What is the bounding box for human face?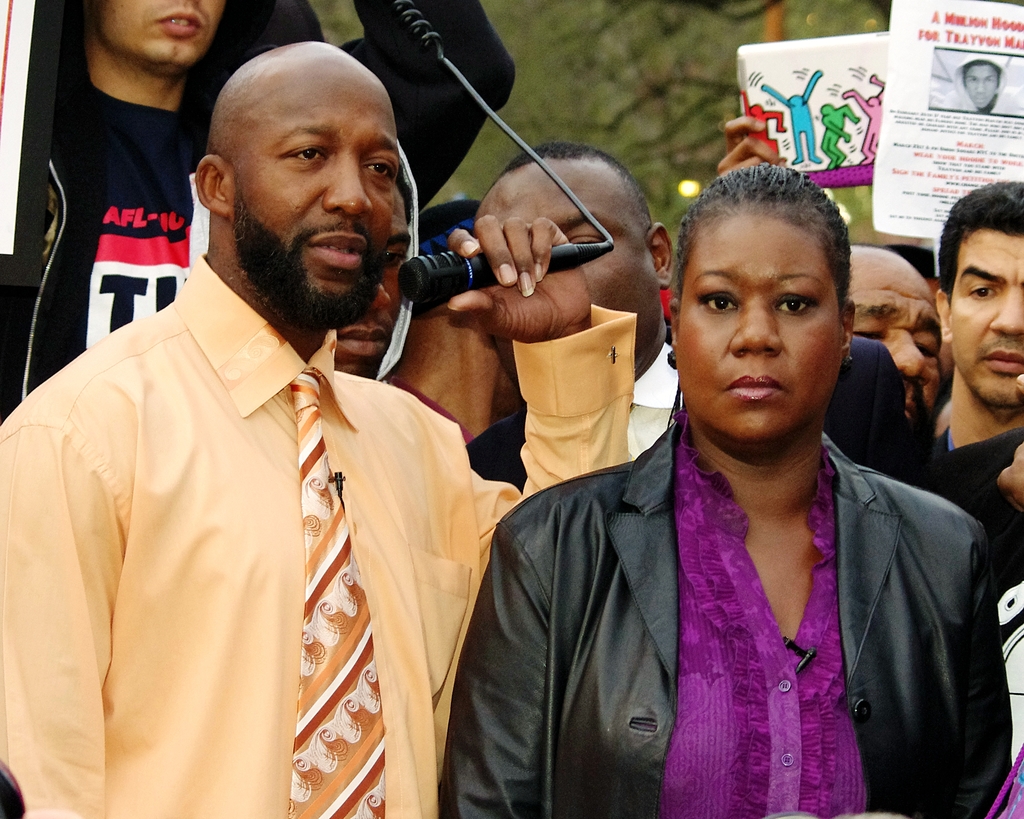
bbox(335, 185, 415, 381).
